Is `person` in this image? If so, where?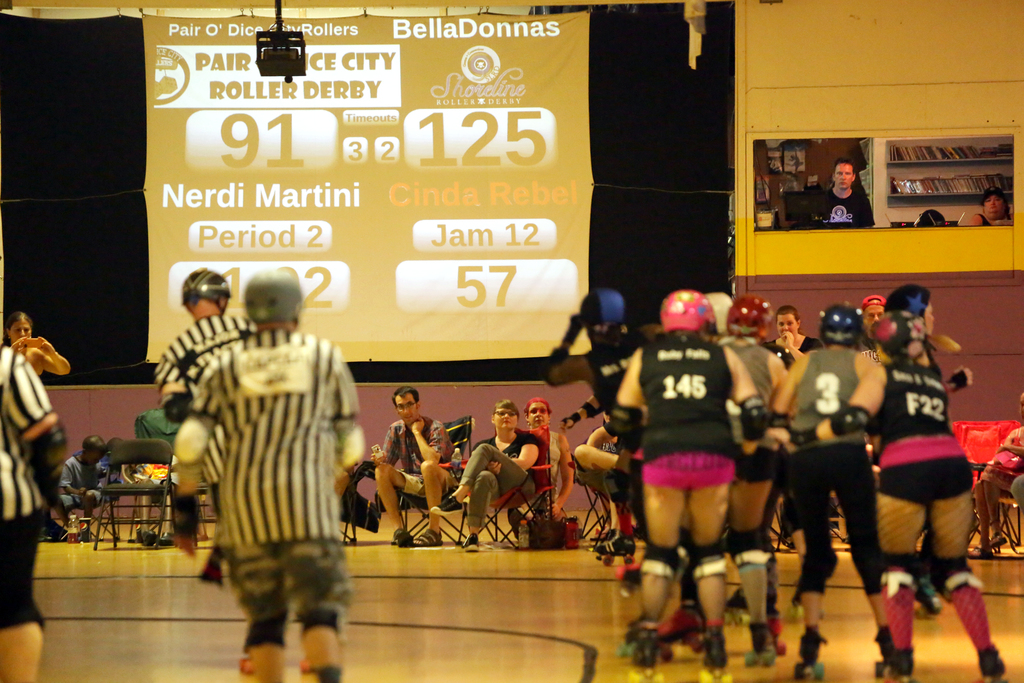
Yes, at {"left": 378, "top": 383, "right": 452, "bottom": 559}.
